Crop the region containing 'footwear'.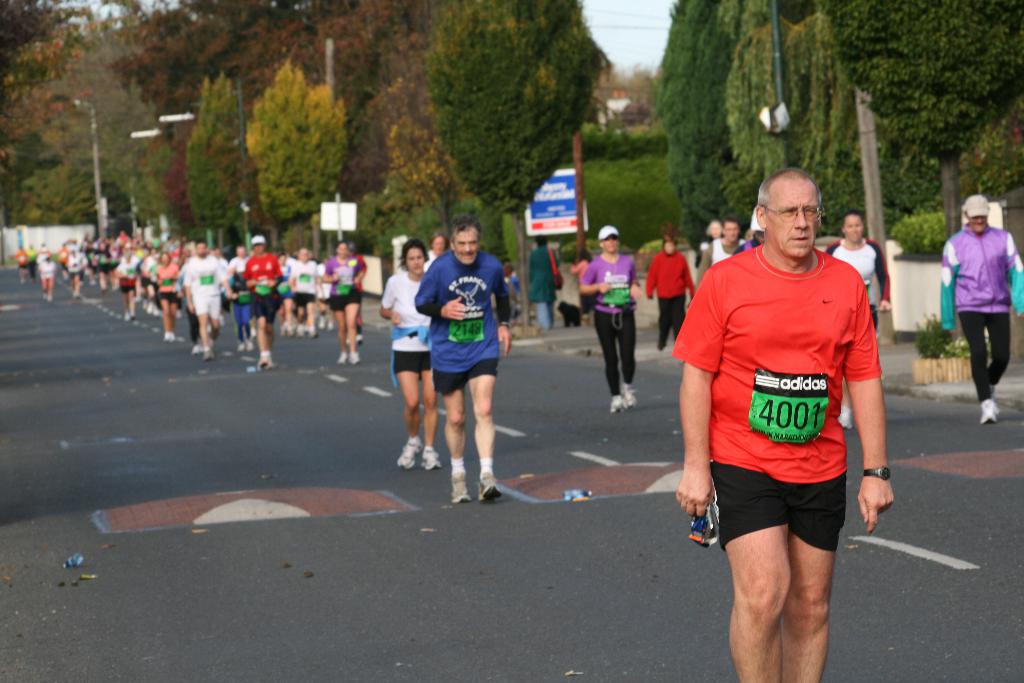
Crop region: Rect(339, 354, 346, 367).
